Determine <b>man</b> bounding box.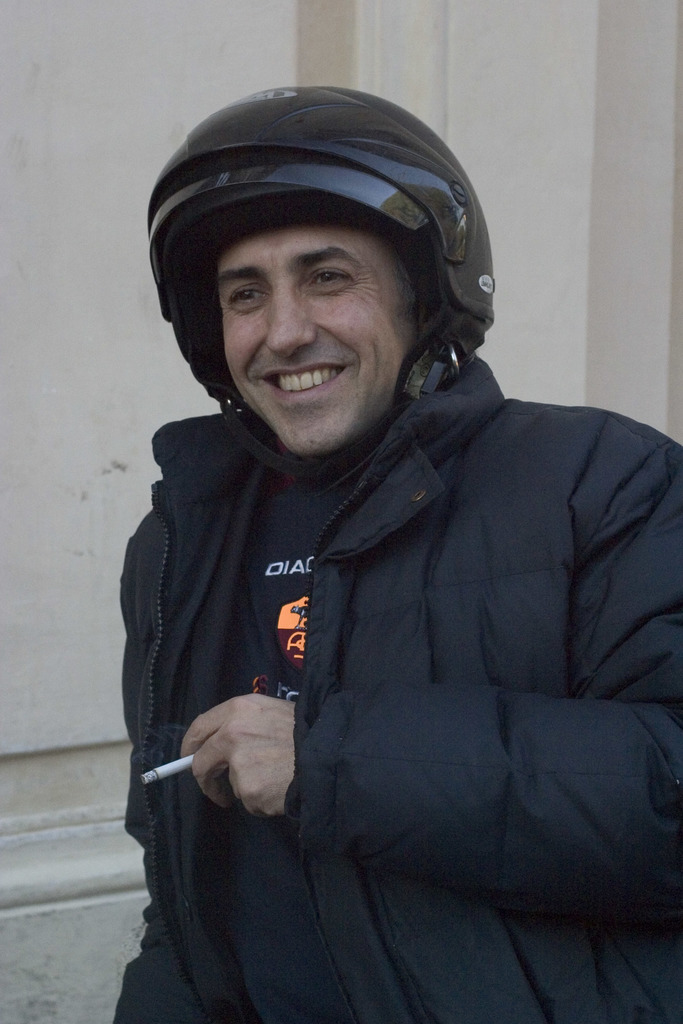
Determined: {"left": 79, "top": 89, "right": 682, "bottom": 999}.
